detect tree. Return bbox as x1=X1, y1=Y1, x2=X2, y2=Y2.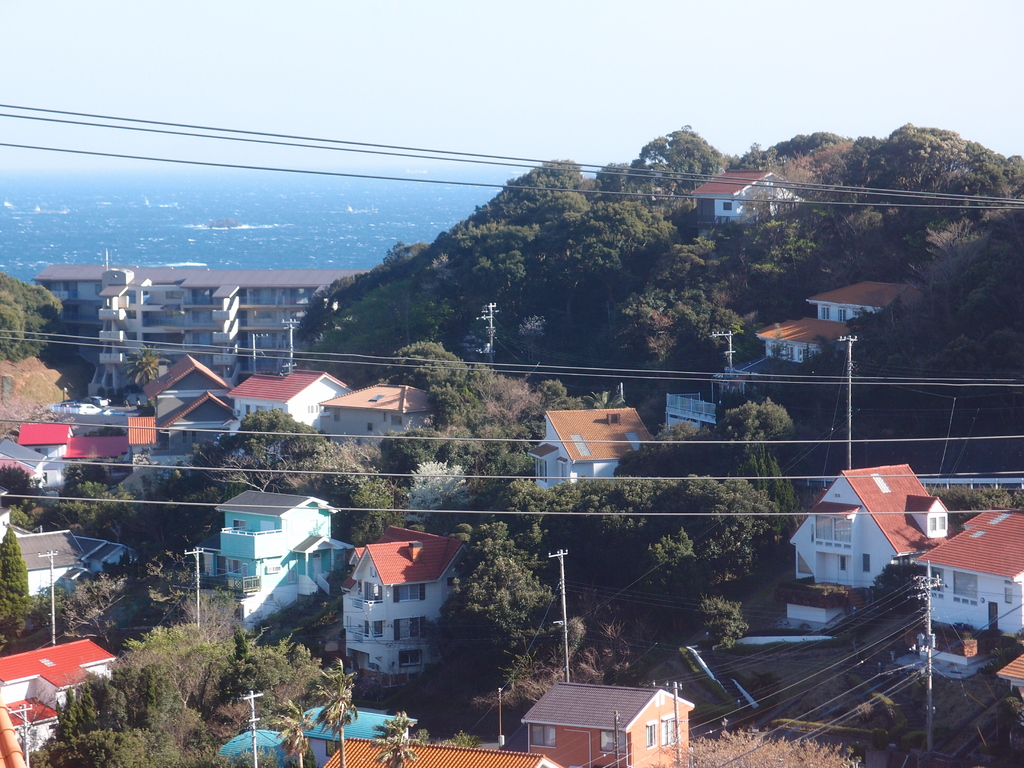
x1=49, y1=682, x2=102, y2=734.
